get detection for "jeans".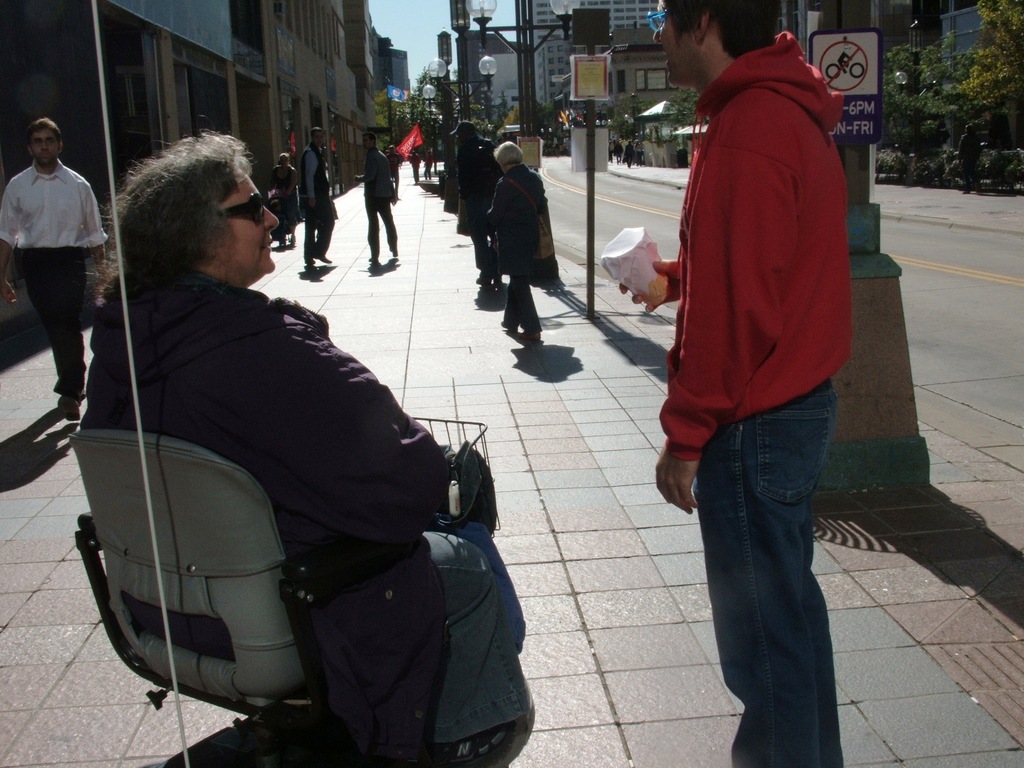
Detection: (left=297, top=193, right=337, bottom=264).
